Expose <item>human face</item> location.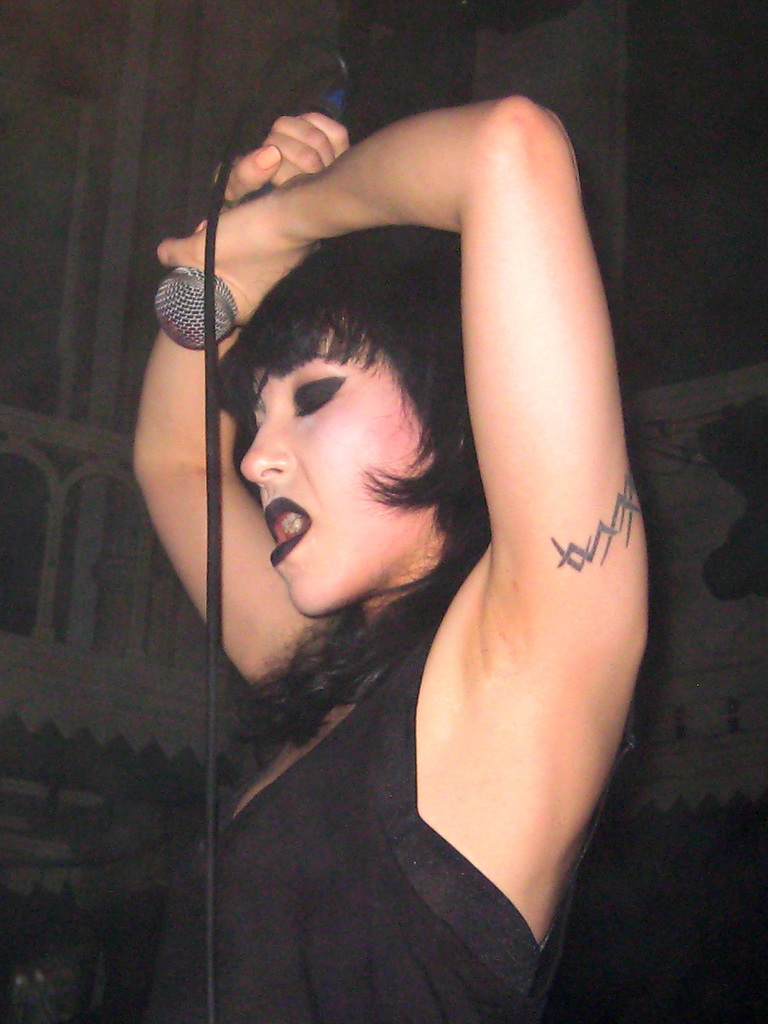
Exposed at <box>236,307,445,628</box>.
